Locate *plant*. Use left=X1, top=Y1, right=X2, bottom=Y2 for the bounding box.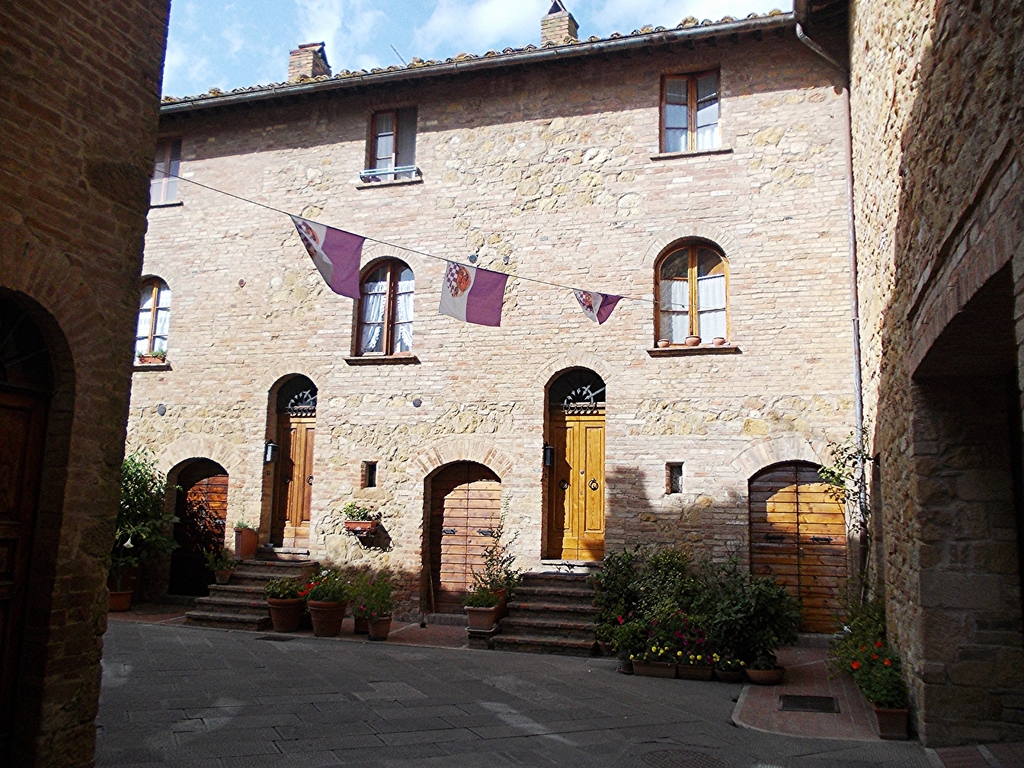
left=266, top=579, right=297, bottom=596.
